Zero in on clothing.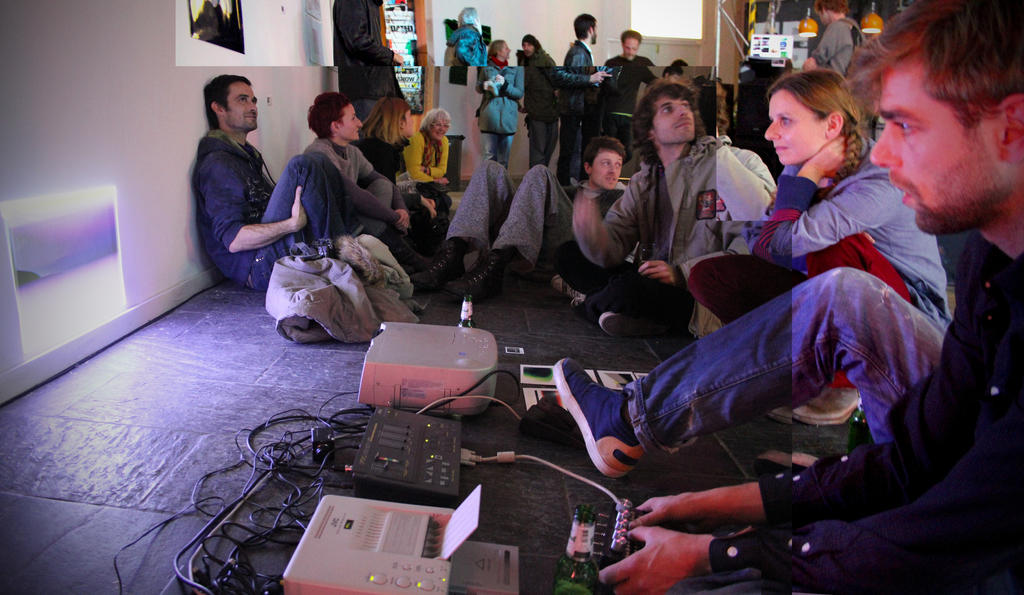
Zeroed in: crop(461, 168, 626, 278).
